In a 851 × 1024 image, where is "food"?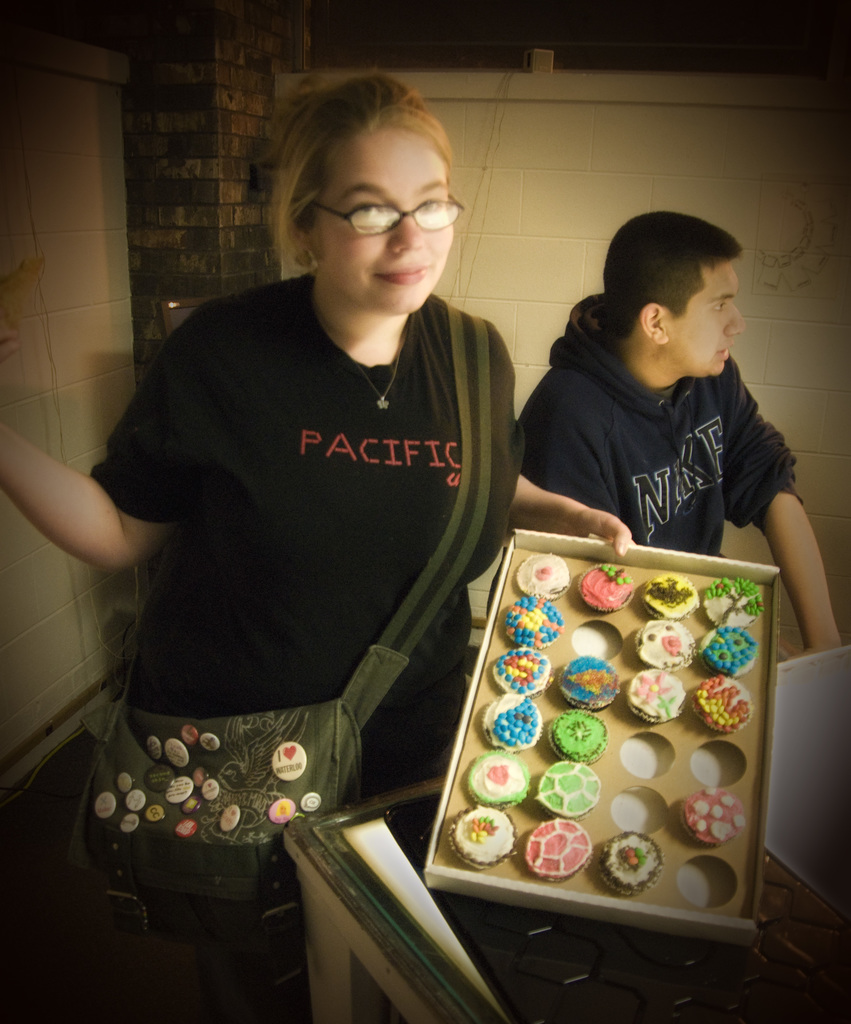
(514,551,572,598).
